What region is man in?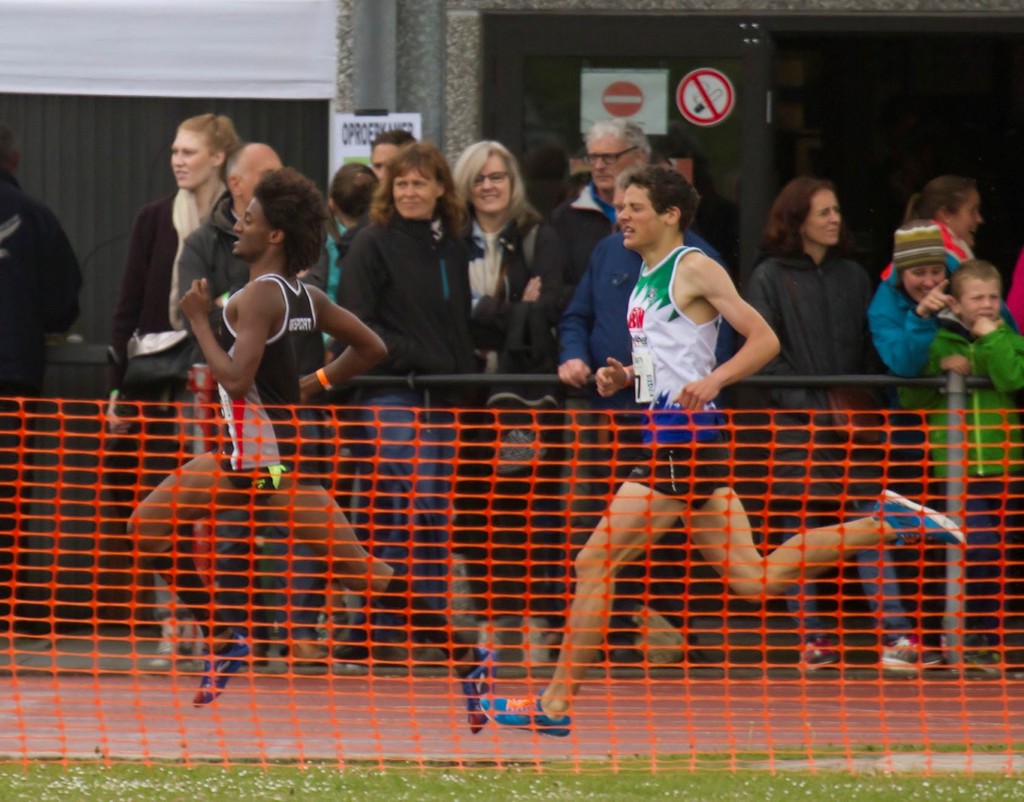
x1=482 y1=173 x2=972 y2=738.
